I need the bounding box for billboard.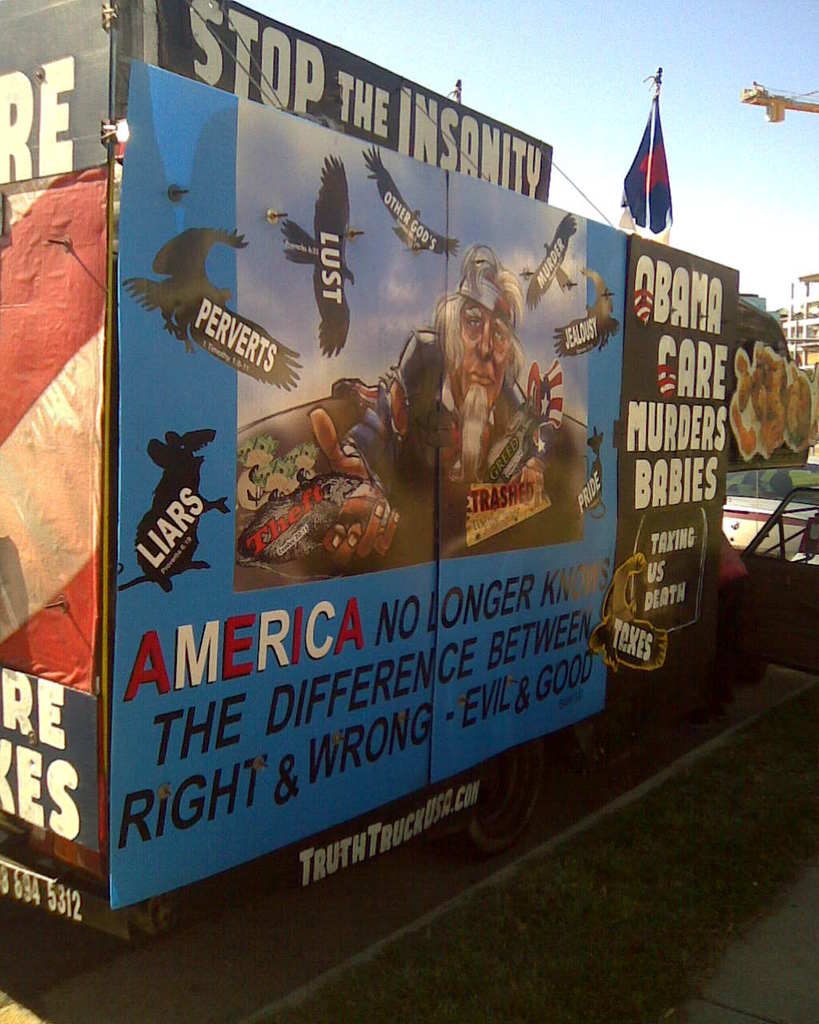
Here it is: [x1=0, y1=0, x2=110, y2=850].
